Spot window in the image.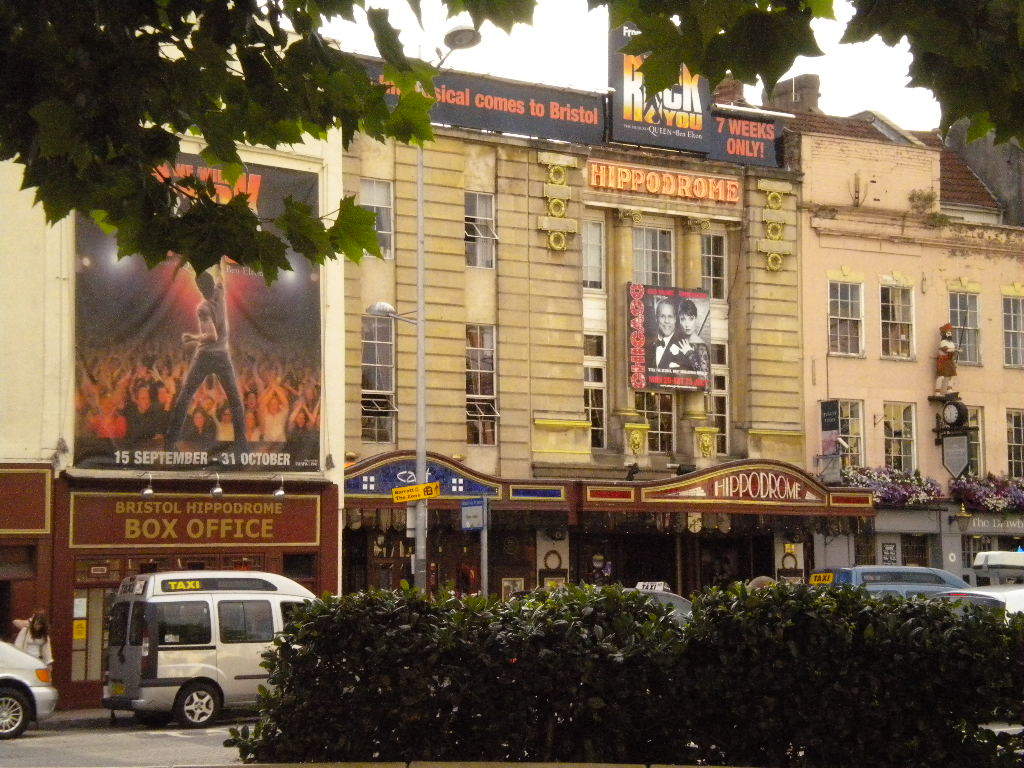
window found at {"x1": 359, "y1": 179, "x2": 396, "y2": 258}.
